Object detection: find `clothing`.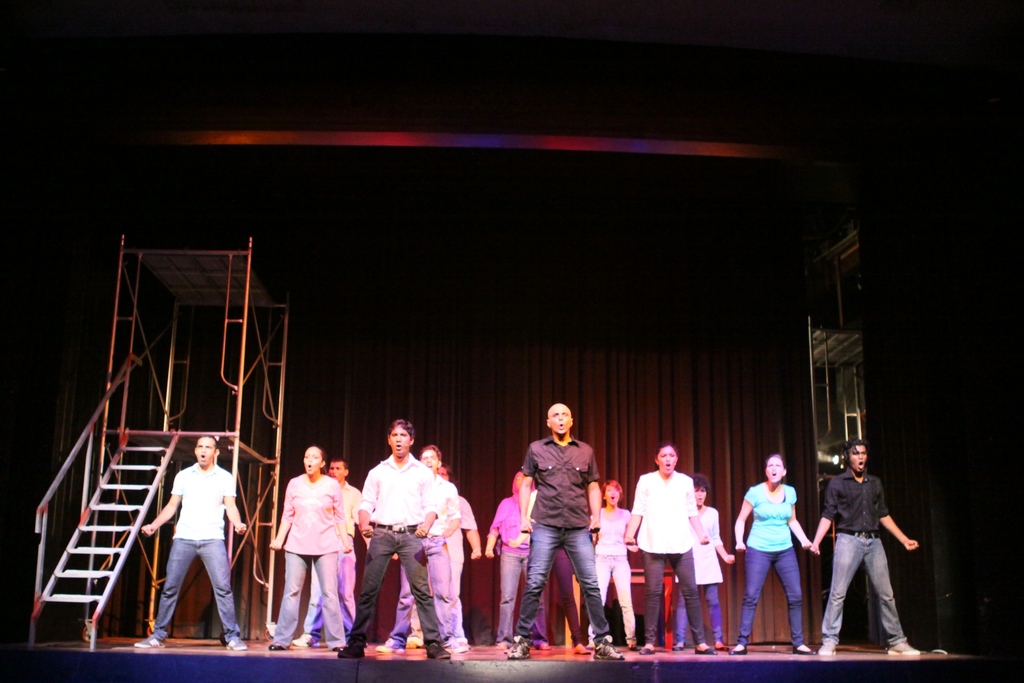
pyautogui.locateOnScreen(152, 452, 230, 627).
